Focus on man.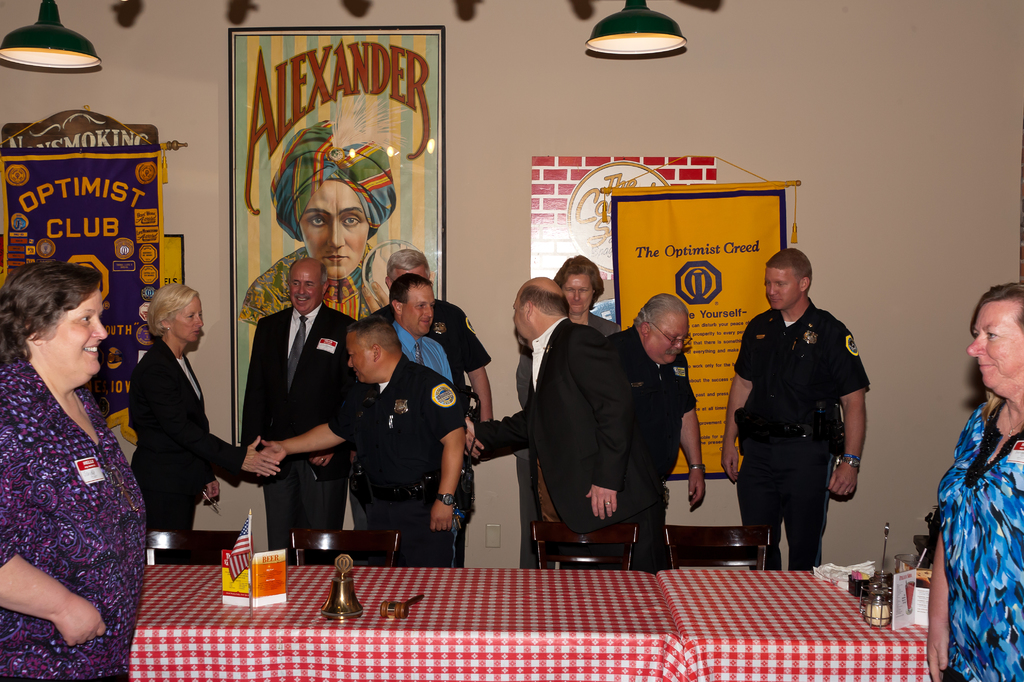
Focused at box=[476, 275, 634, 558].
